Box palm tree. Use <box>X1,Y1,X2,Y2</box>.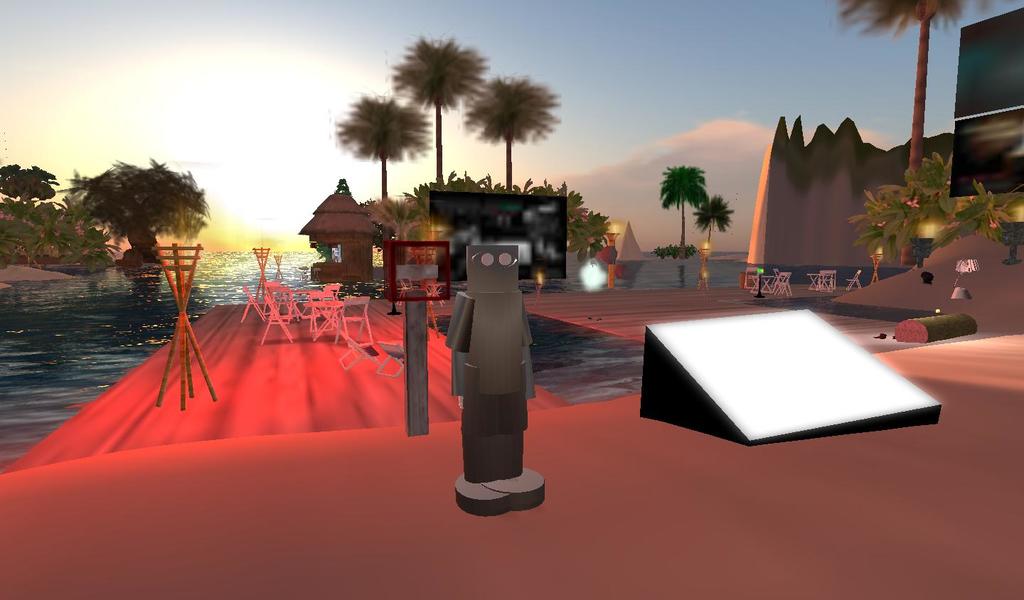
<box>464,68,559,197</box>.
